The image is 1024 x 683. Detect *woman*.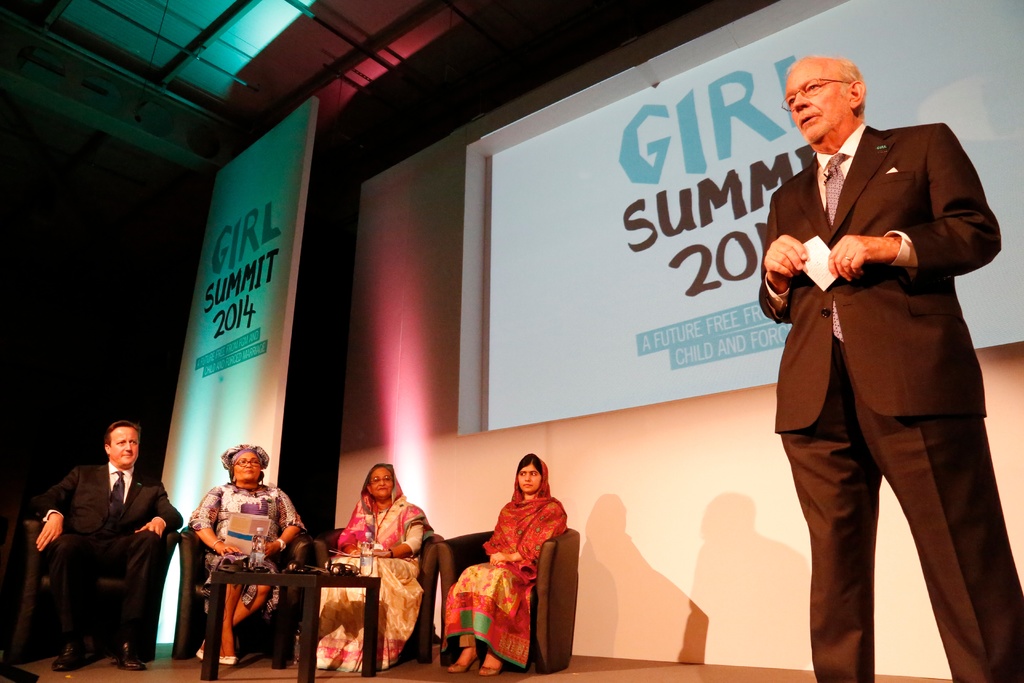
Detection: <bbox>317, 467, 430, 672</bbox>.
